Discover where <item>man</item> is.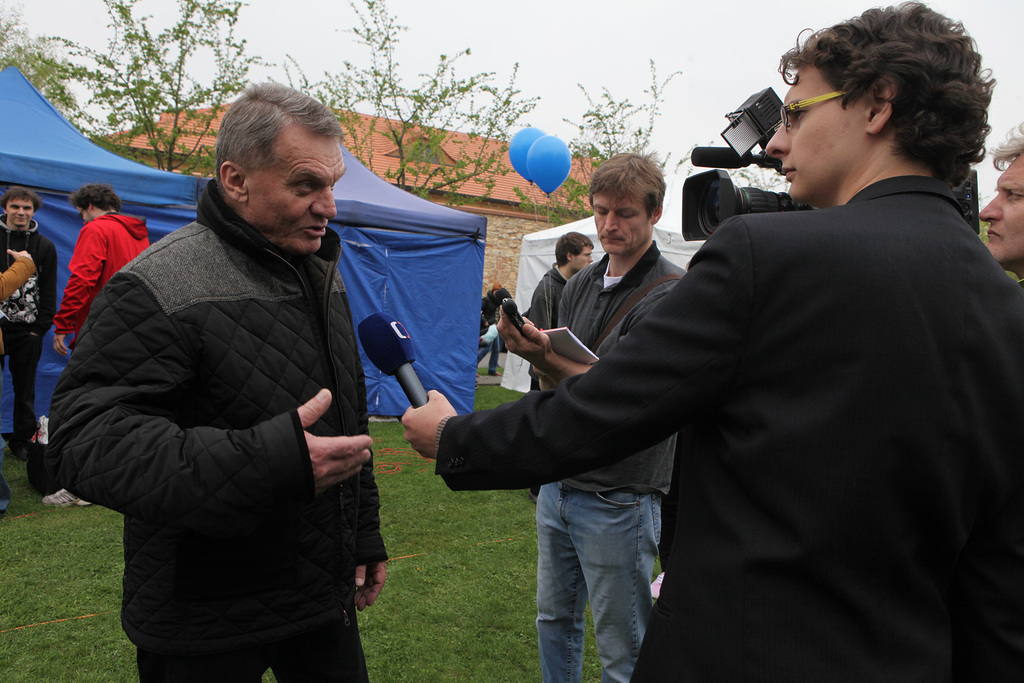
Discovered at region(973, 121, 1023, 299).
